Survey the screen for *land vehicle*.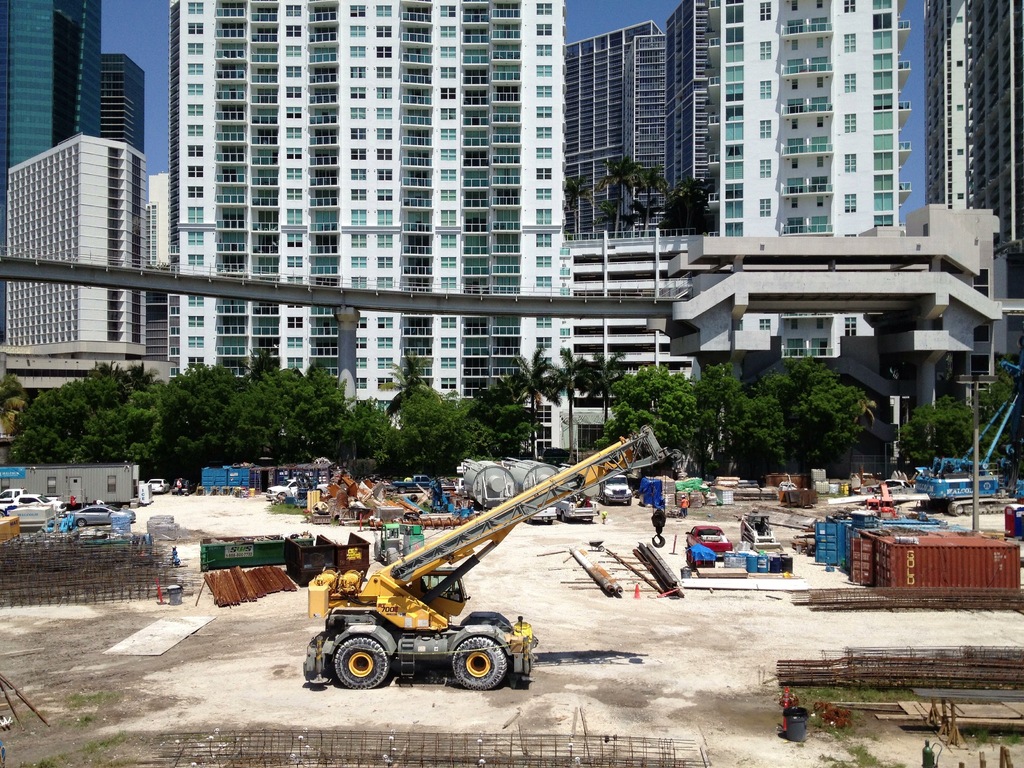
Survey found: 148/476/169/495.
